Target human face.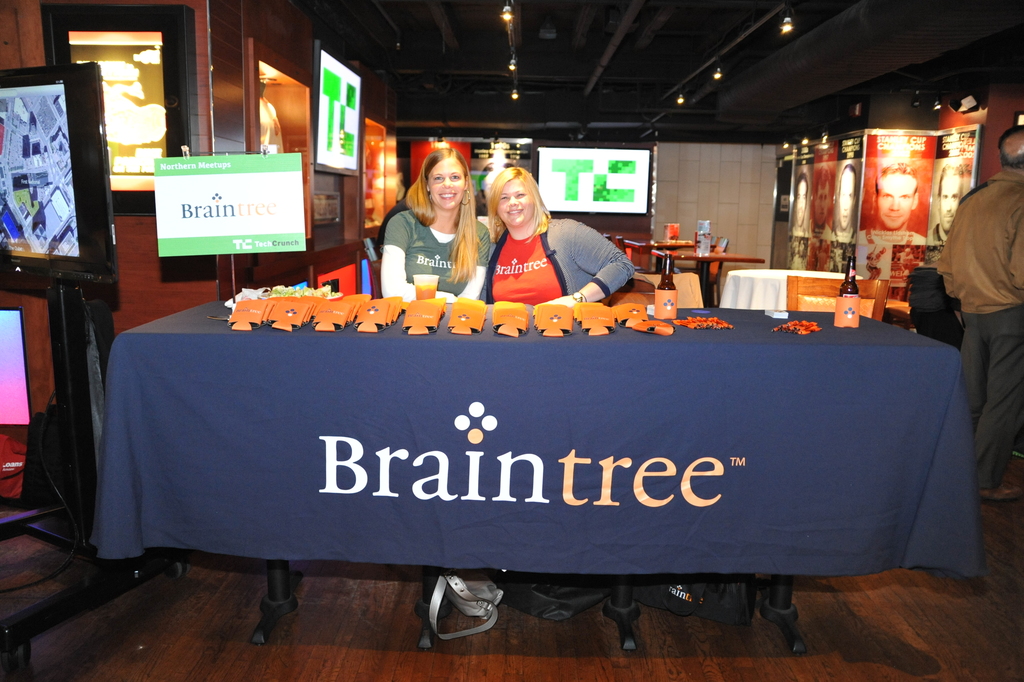
Target region: x1=792, y1=184, x2=810, y2=227.
